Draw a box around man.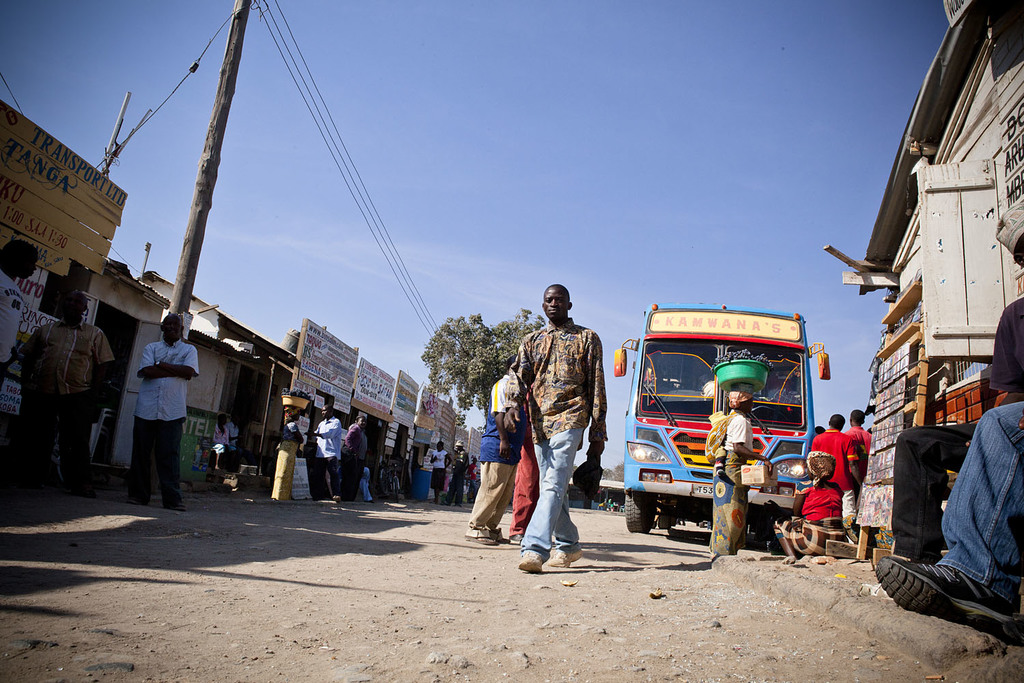
x1=0 y1=240 x2=40 y2=389.
